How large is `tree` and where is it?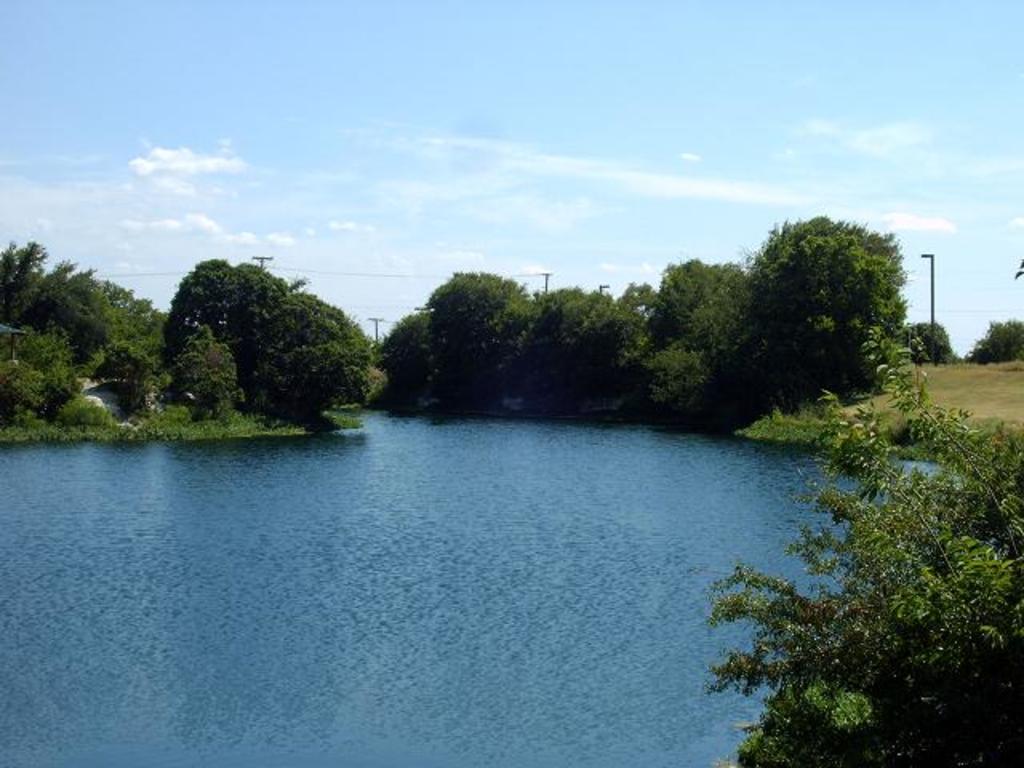
Bounding box: bbox(709, 328, 1022, 766).
